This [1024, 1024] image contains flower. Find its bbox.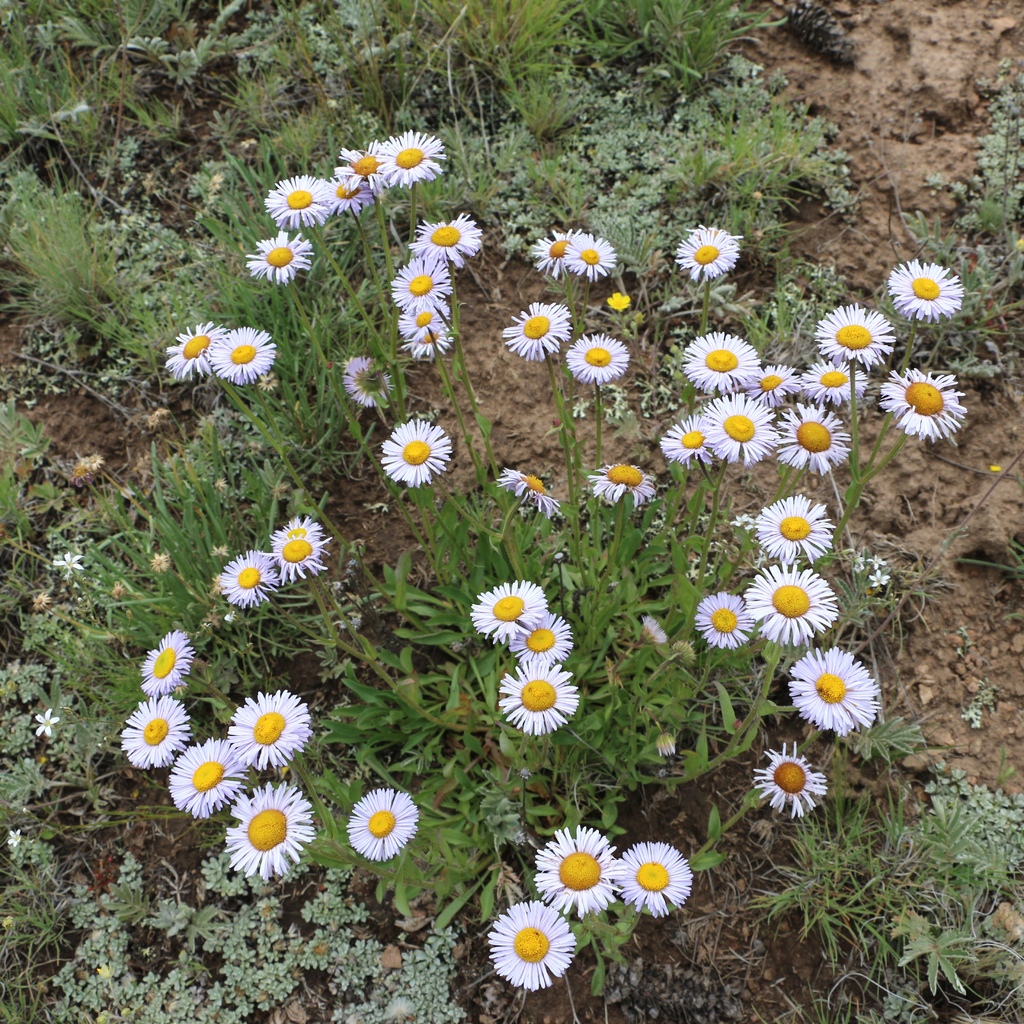
{"left": 800, "top": 351, "right": 884, "bottom": 415}.
